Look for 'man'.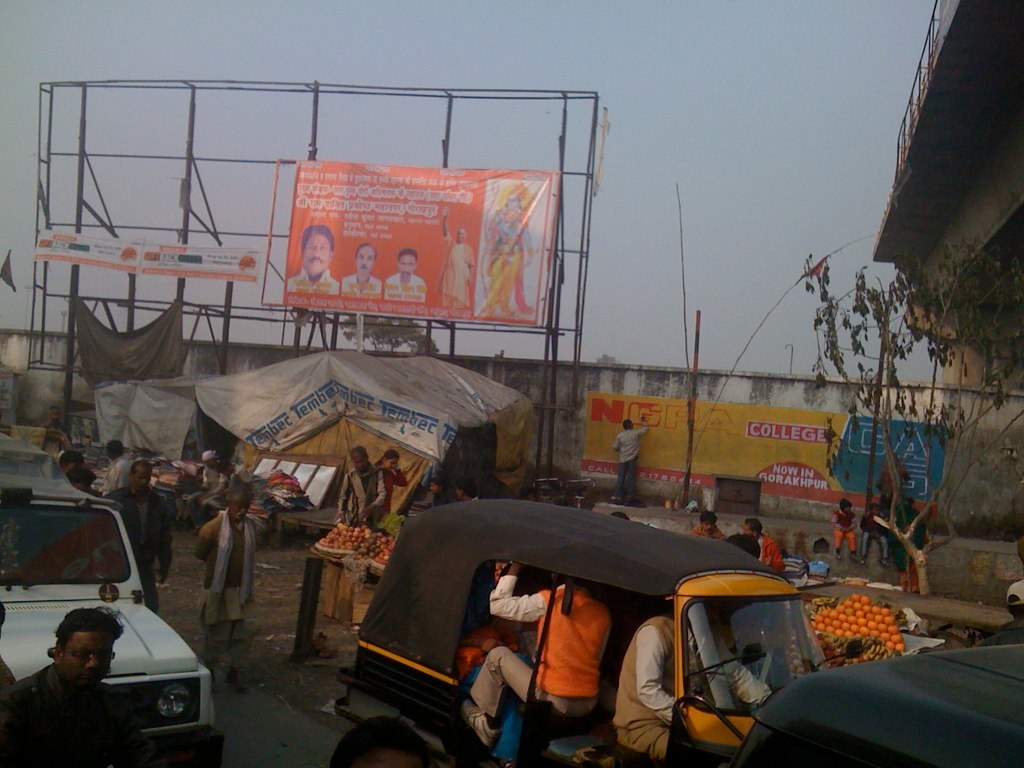
Found: select_region(342, 243, 390, 301).
